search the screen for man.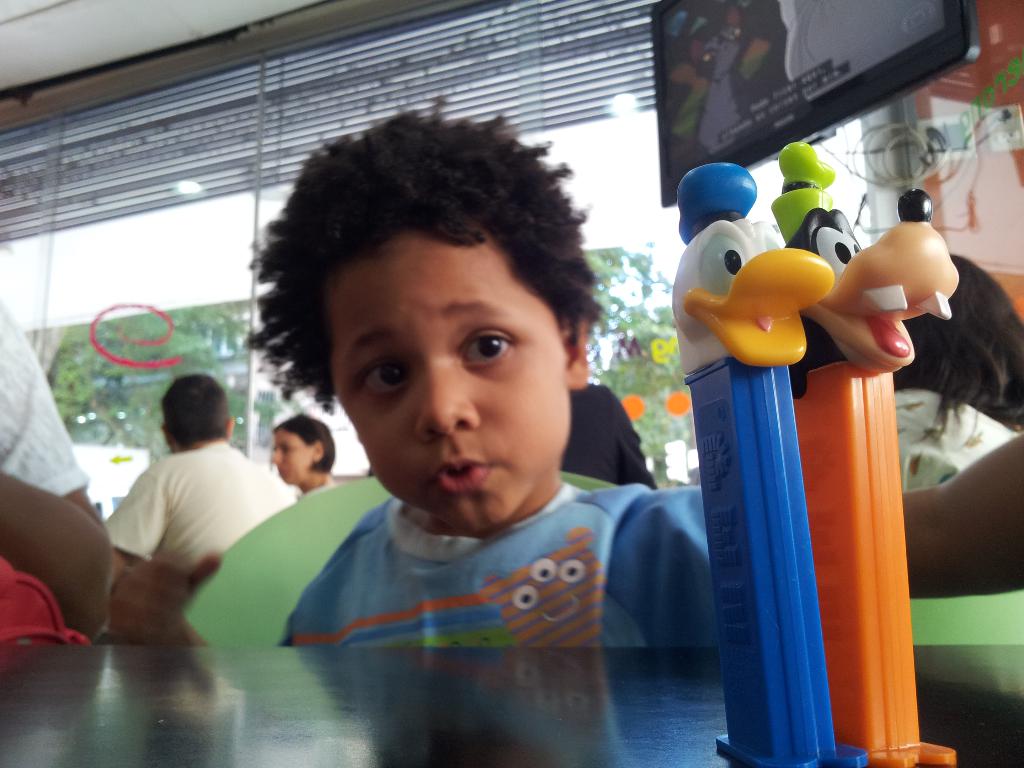
Found at Rect(104, 374, 298, 589).
